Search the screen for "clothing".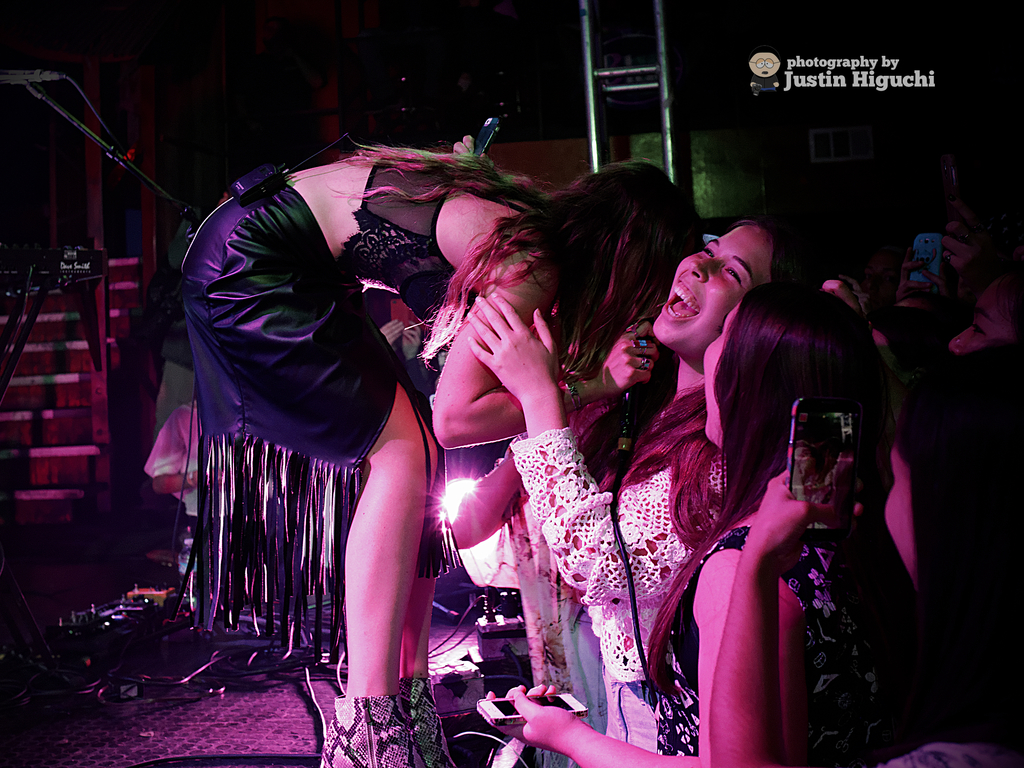
Found at [170,141,503,467].
